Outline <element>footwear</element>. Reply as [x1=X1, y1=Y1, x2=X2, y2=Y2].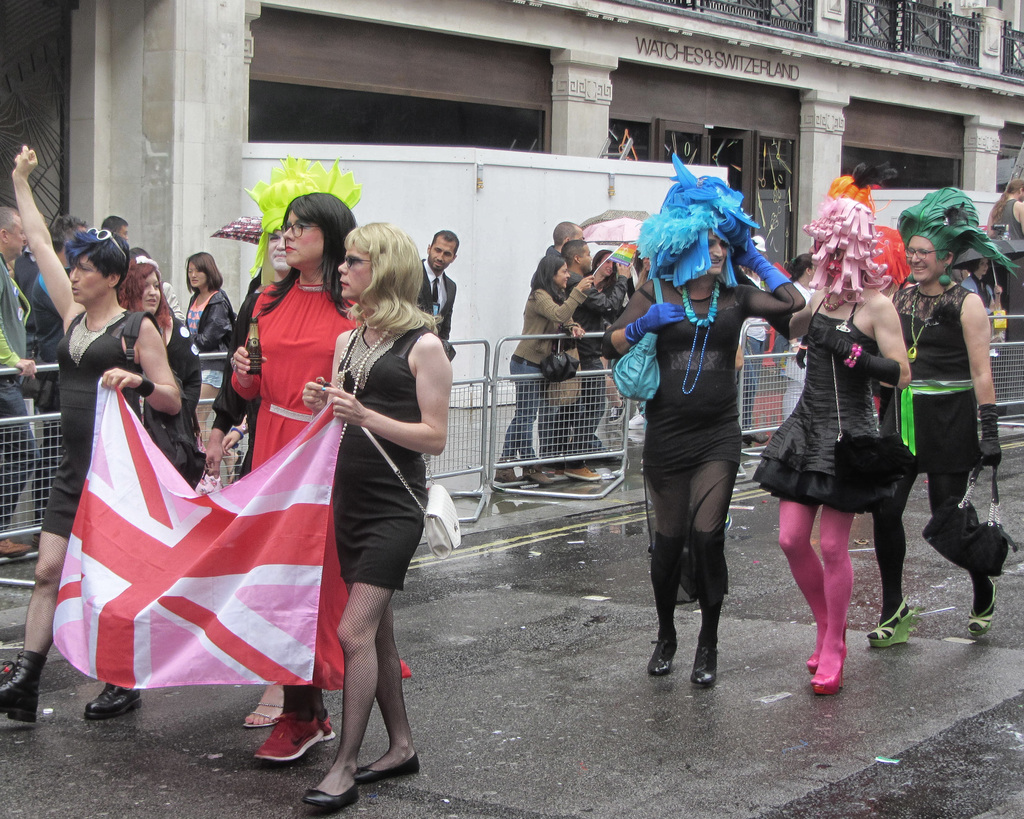
[x1=807, y1=624, x2=848, y2=668].
